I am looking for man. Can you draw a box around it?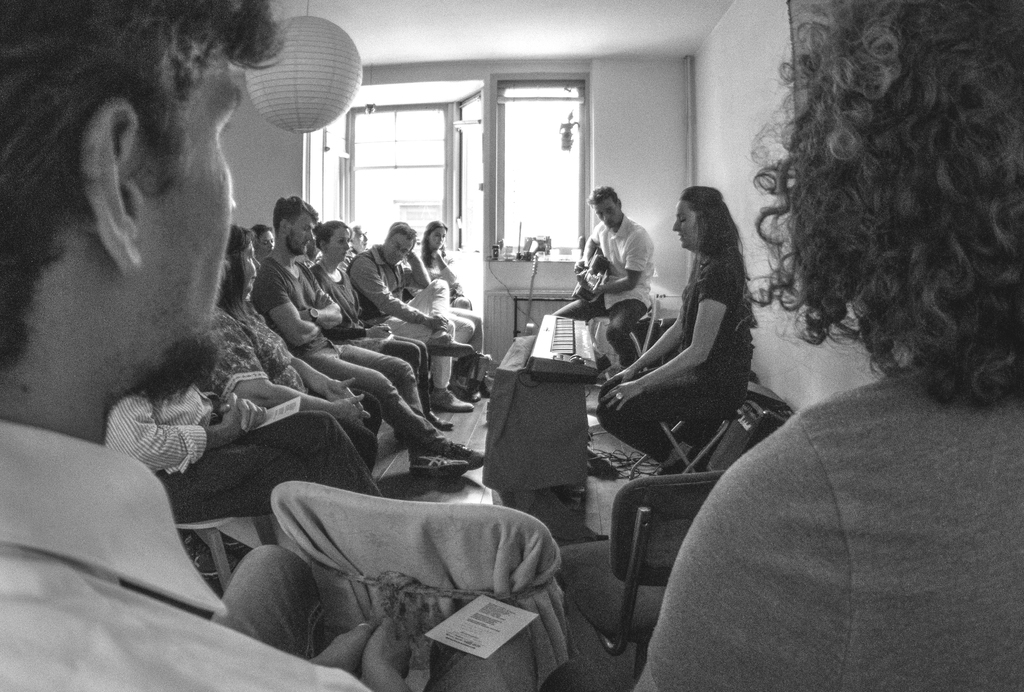
Sure, the bounding box is 573,170,669,386.
